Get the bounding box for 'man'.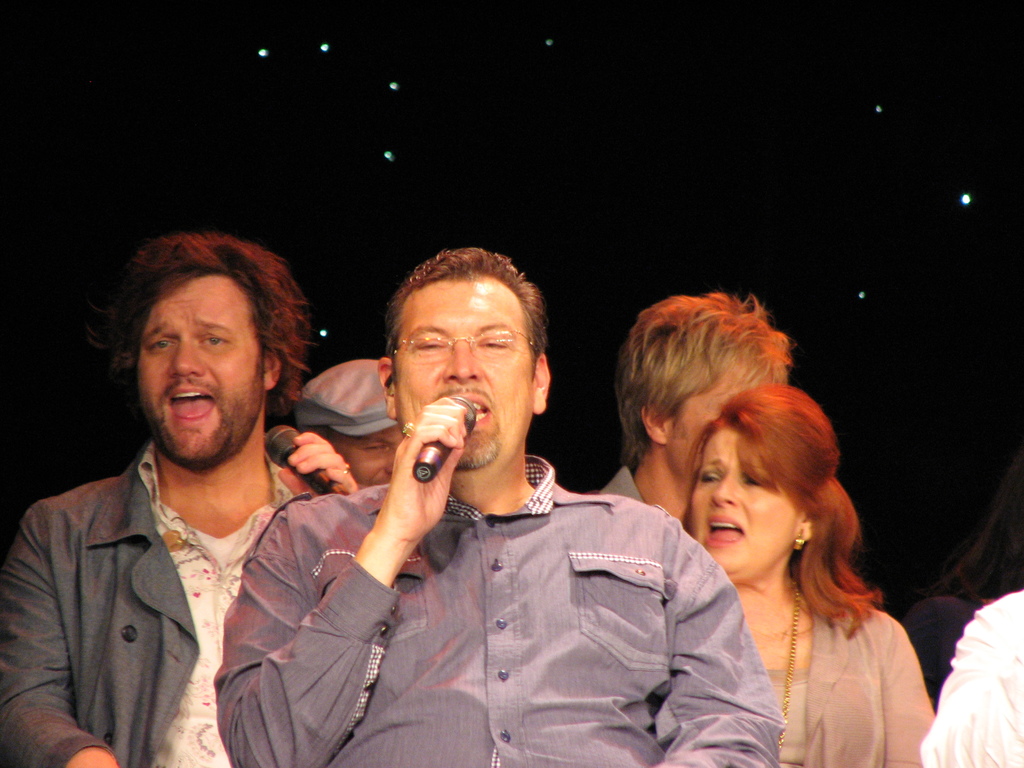
[x1=213, y1=248, x2=785, y2=767].
